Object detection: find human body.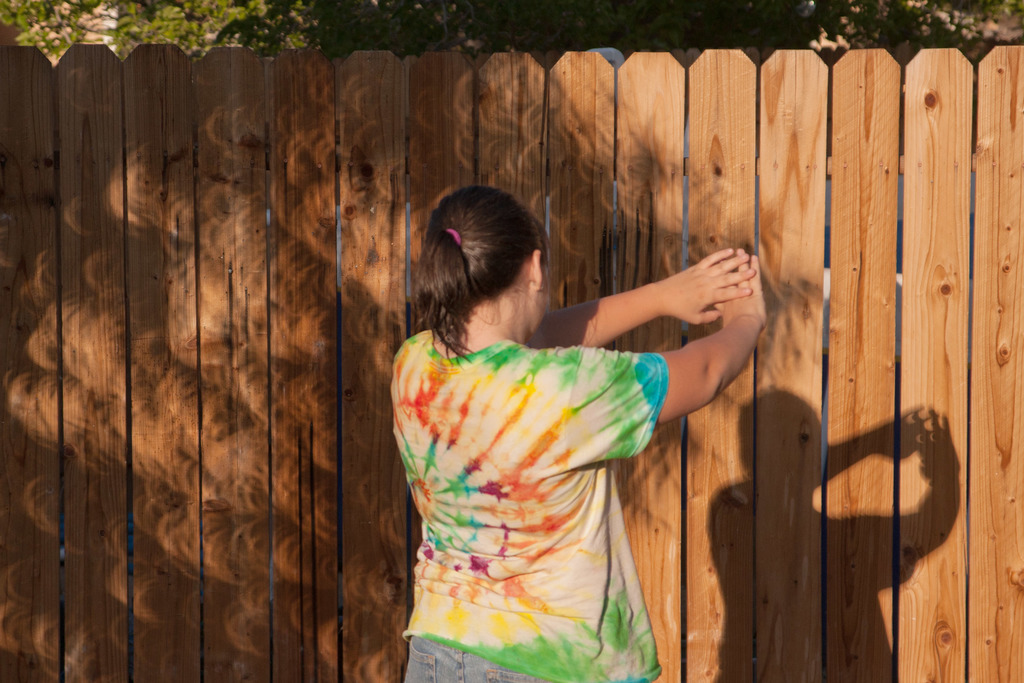
(x1=383, y1=206, x2=787, y2=667).
